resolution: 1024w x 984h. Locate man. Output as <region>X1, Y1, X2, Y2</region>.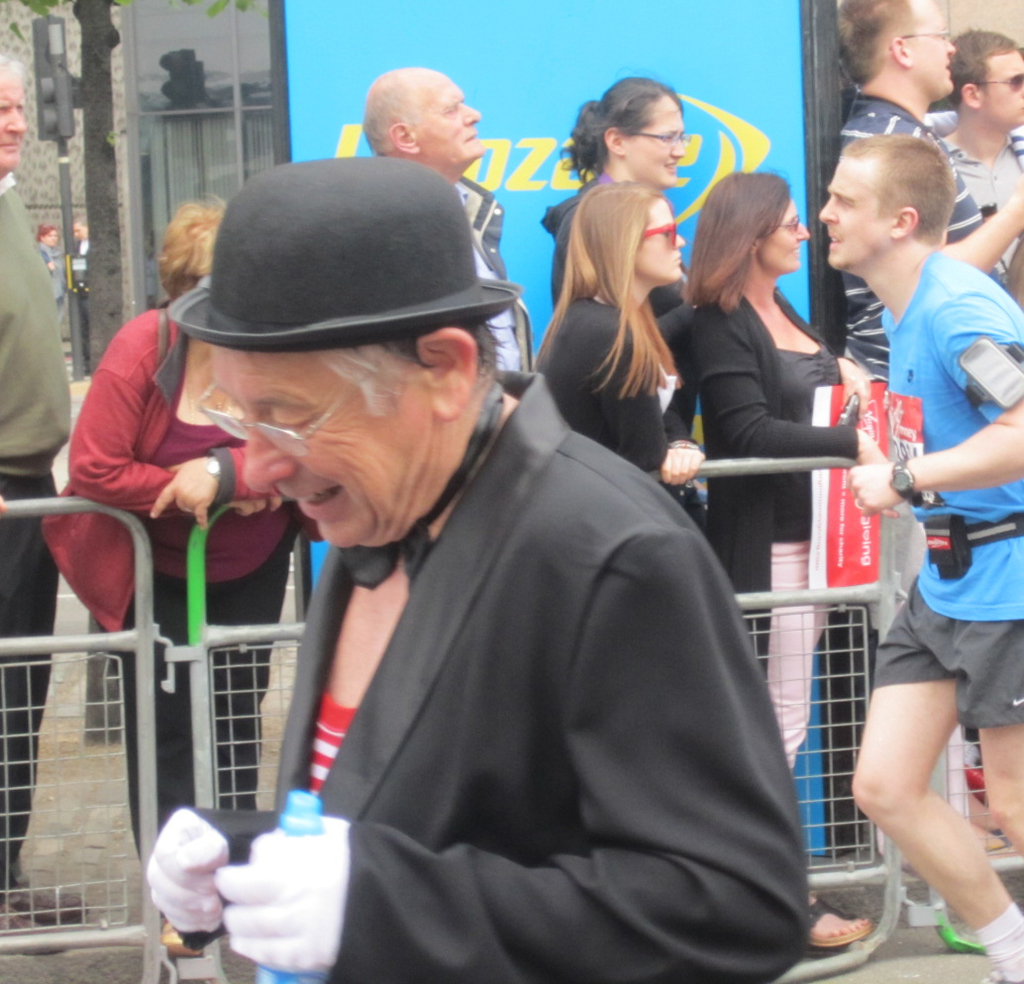
<region>820, 121, 1023, 983</region>.
